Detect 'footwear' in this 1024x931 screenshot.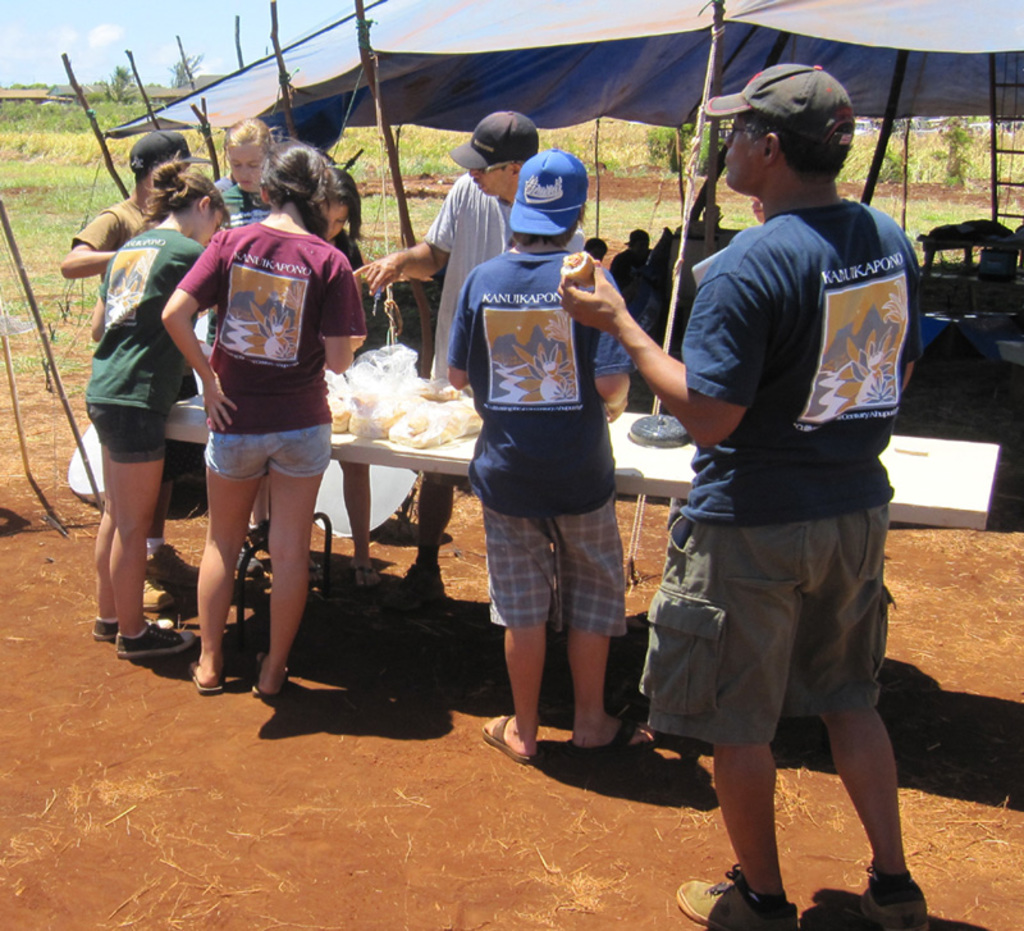
Detection: <bbox>142, 537, 198, 595</bbox>.
